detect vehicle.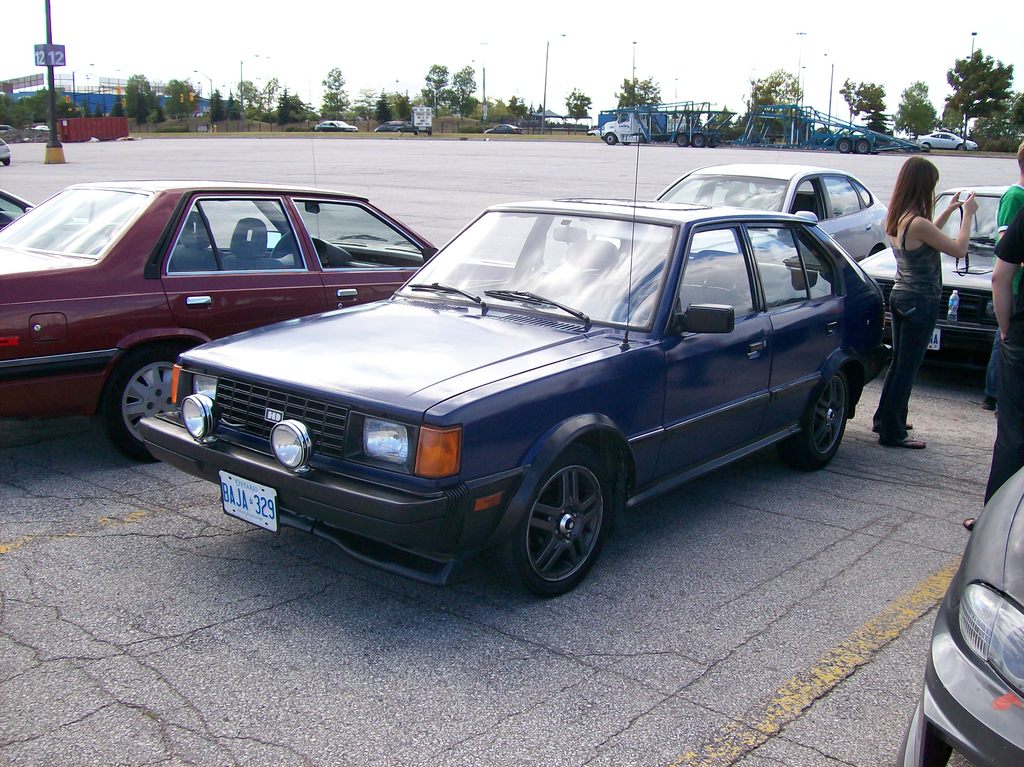
Detected at select_region(312, 119, 356, 134).
